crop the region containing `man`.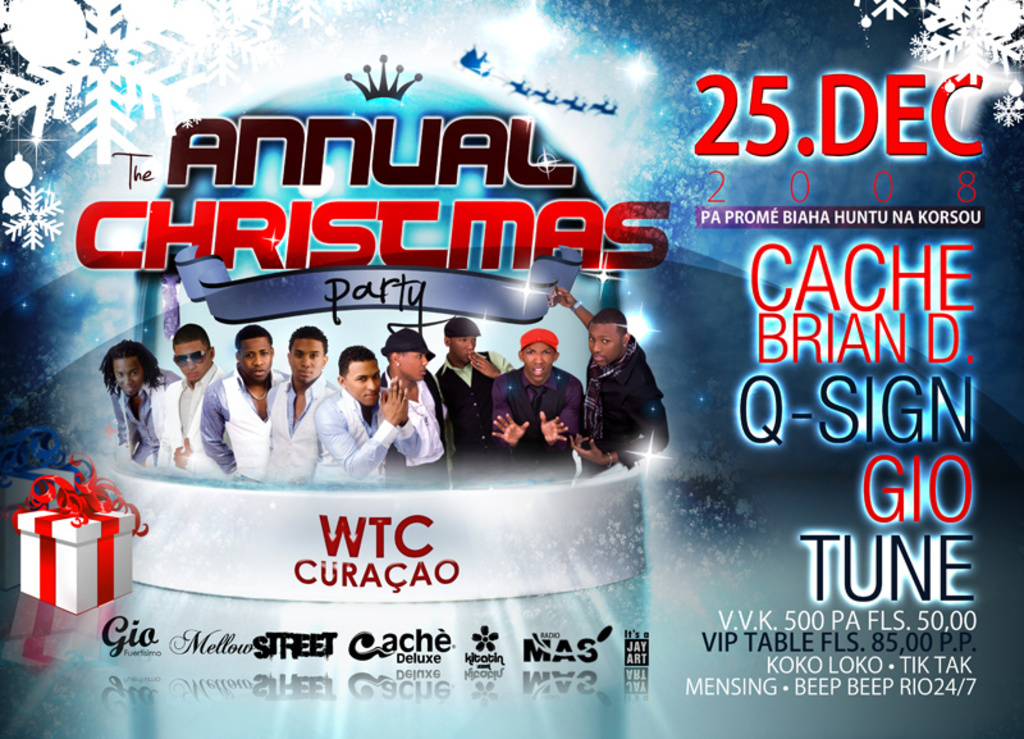
Crop region: bbox=[196, 325, 292, 479].
